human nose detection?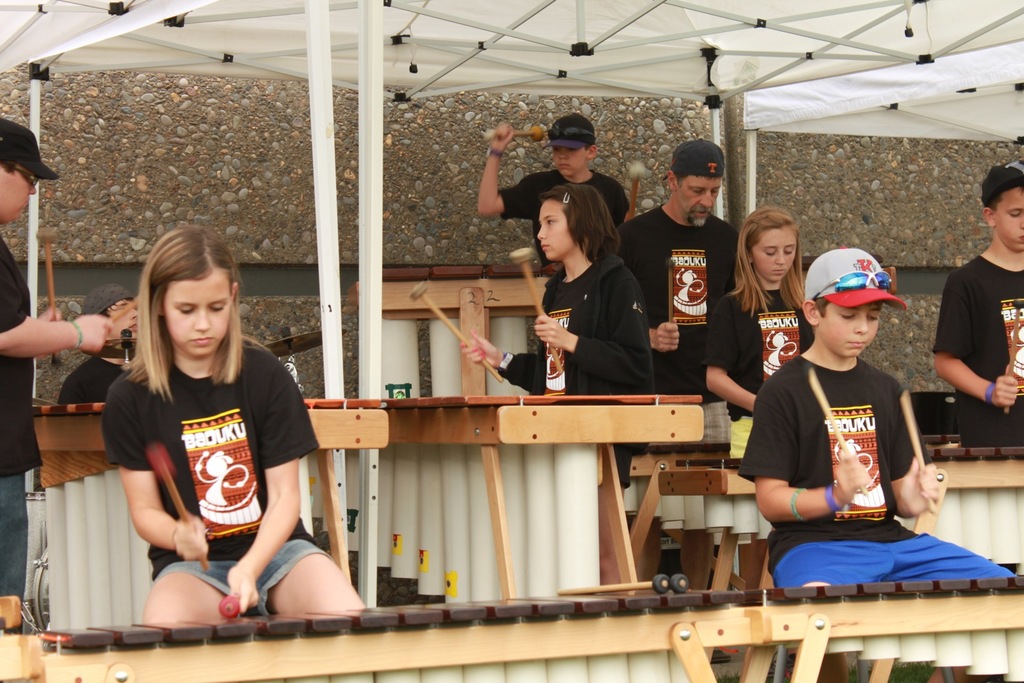
(left=774, top=246, right=786, bottom=265)
